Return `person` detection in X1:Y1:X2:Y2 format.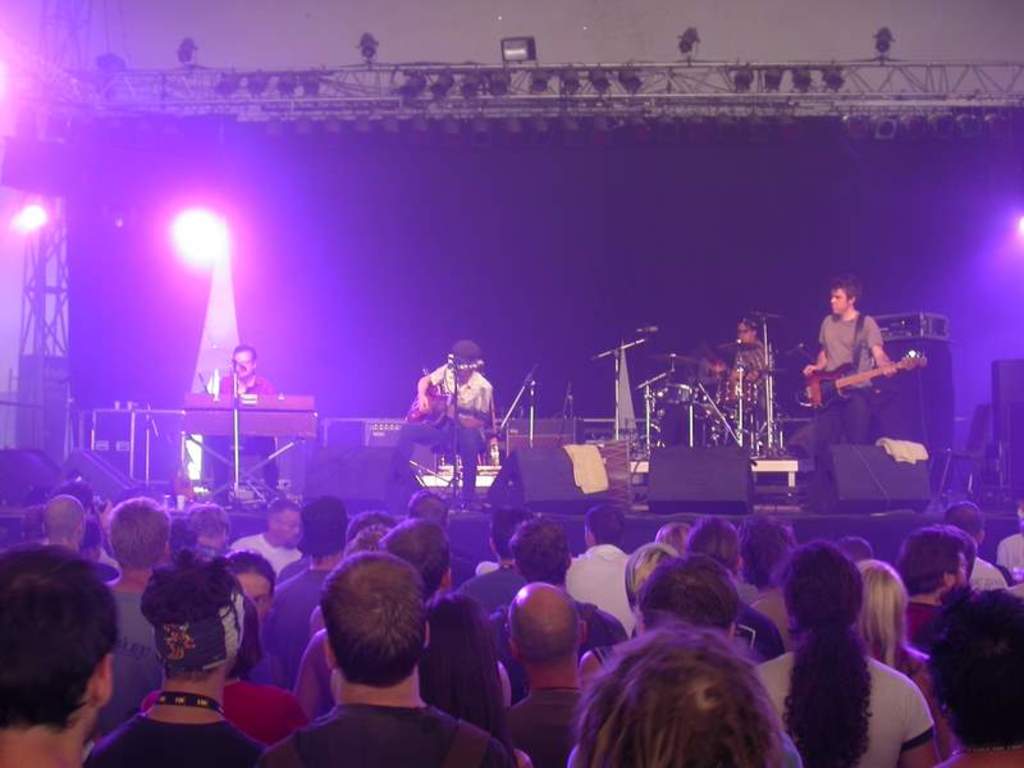
219:502:307:577.
